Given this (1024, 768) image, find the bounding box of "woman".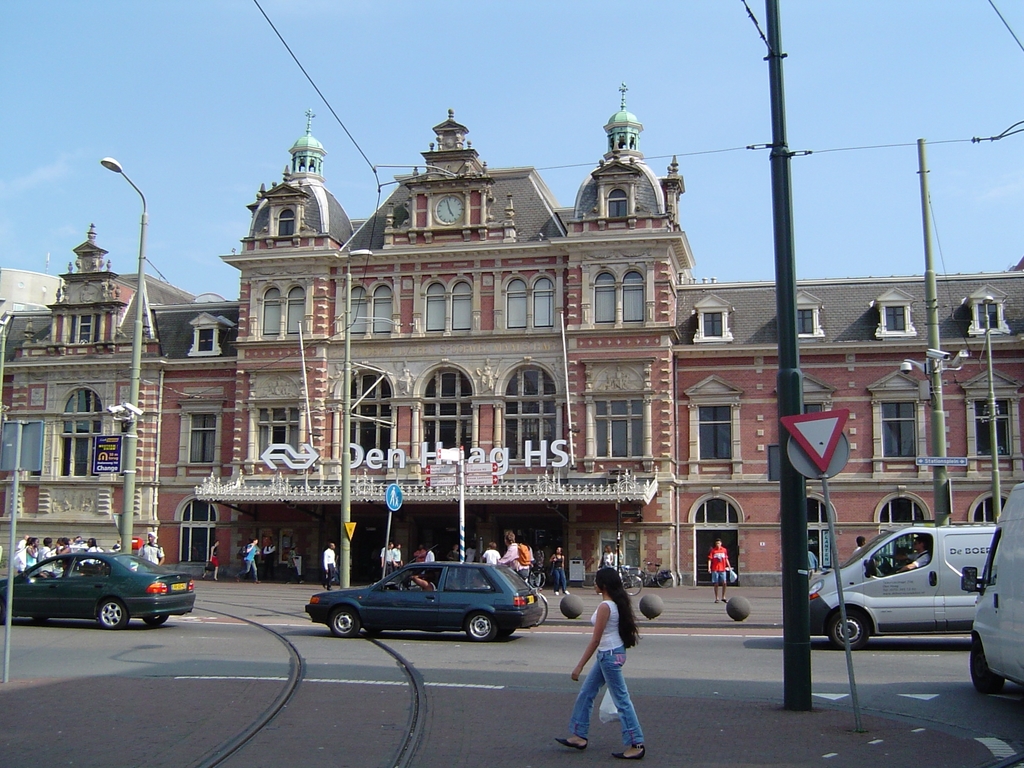
box(22, 534, 37, 570).
